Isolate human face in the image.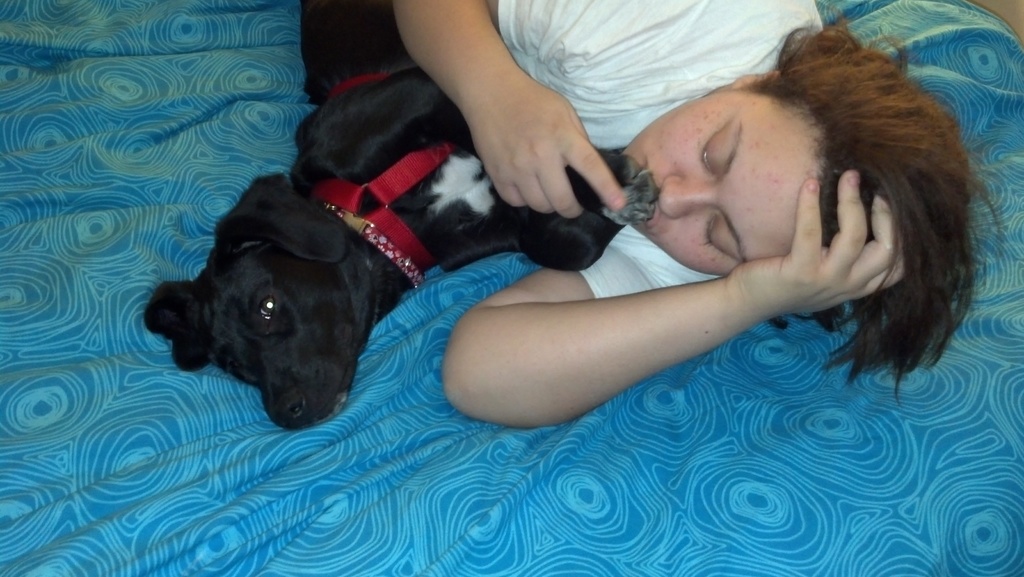
Isolated region: [left=604, top=94, right=837, bottom=282].
